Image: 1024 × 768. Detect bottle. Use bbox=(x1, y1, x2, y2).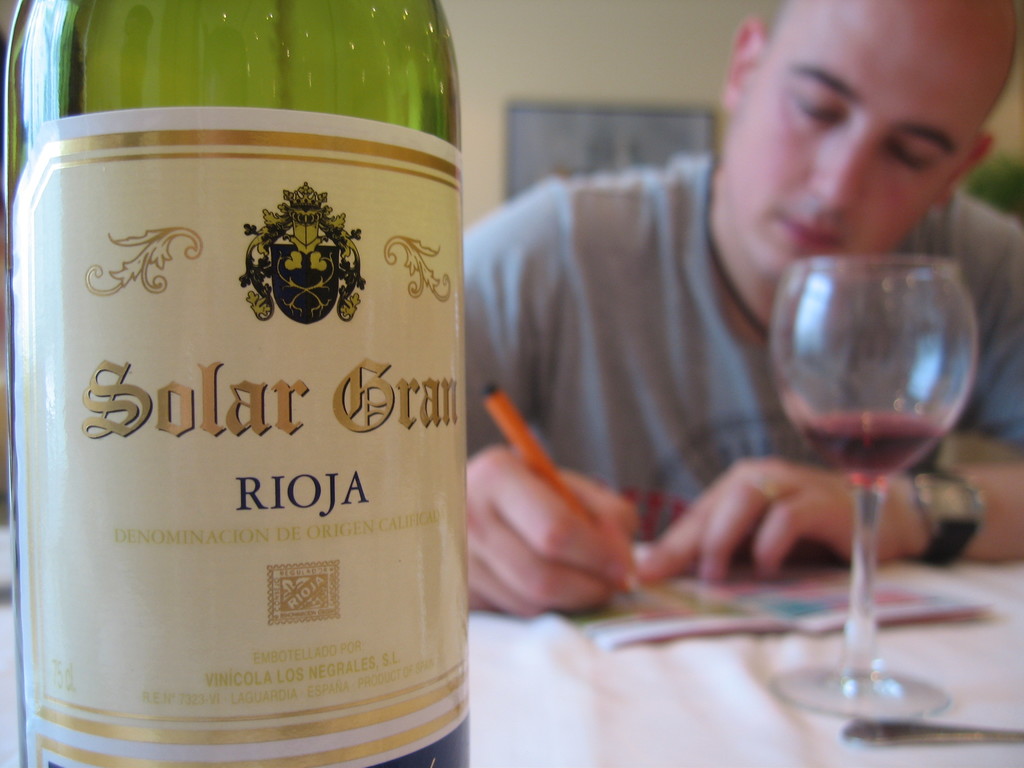
bbox=(0, 0, 481, 767).
